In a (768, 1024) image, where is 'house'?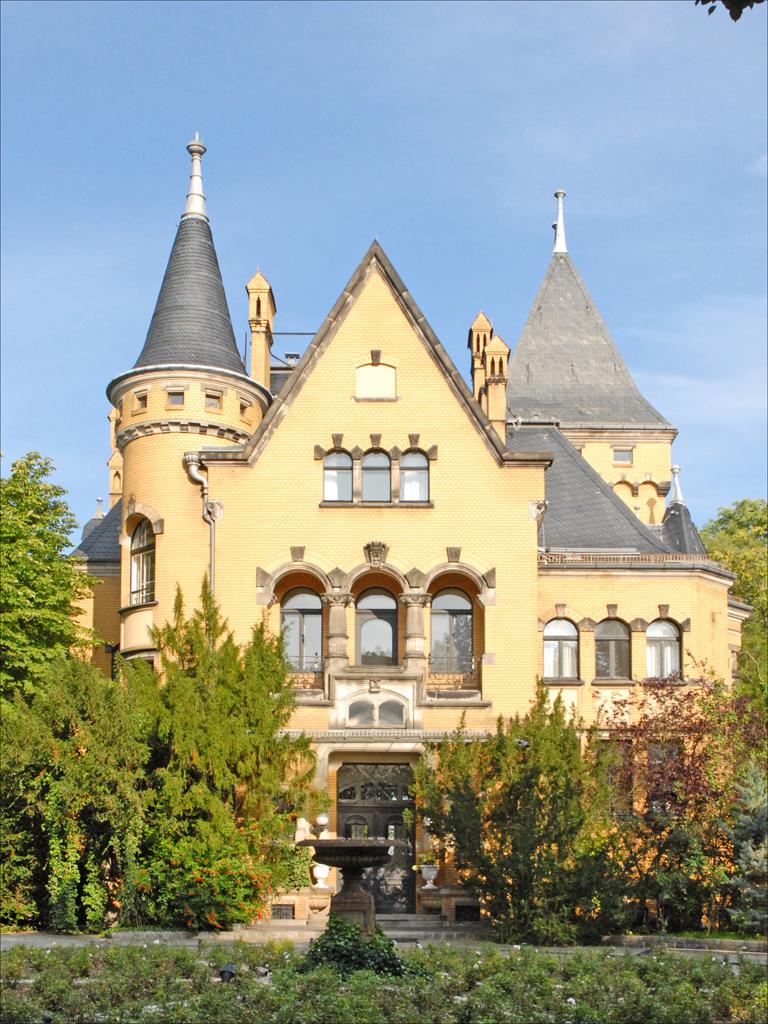
[72, 141, 750, 916].
